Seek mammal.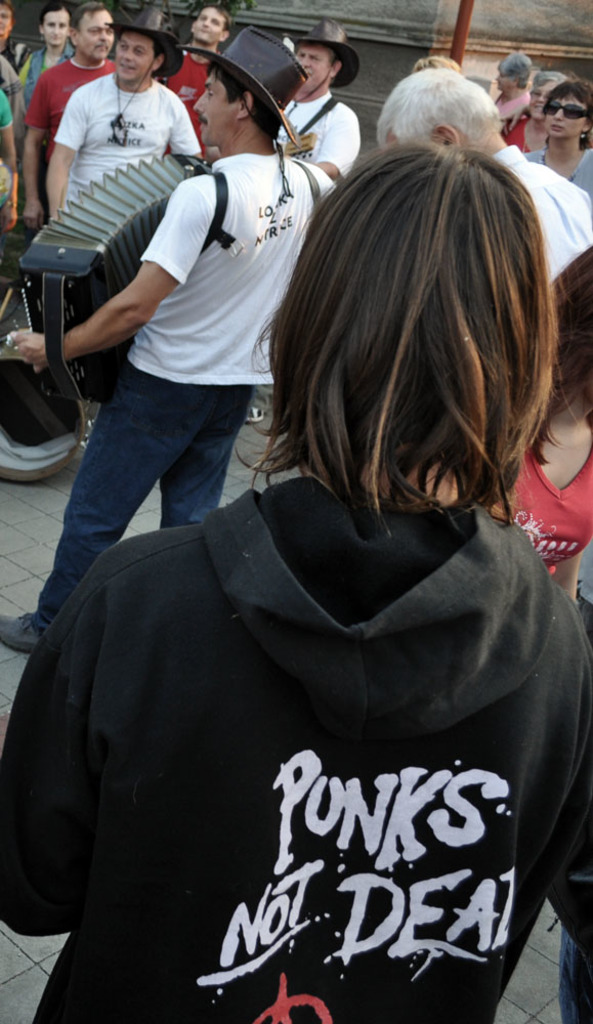
161 1 230 152.
